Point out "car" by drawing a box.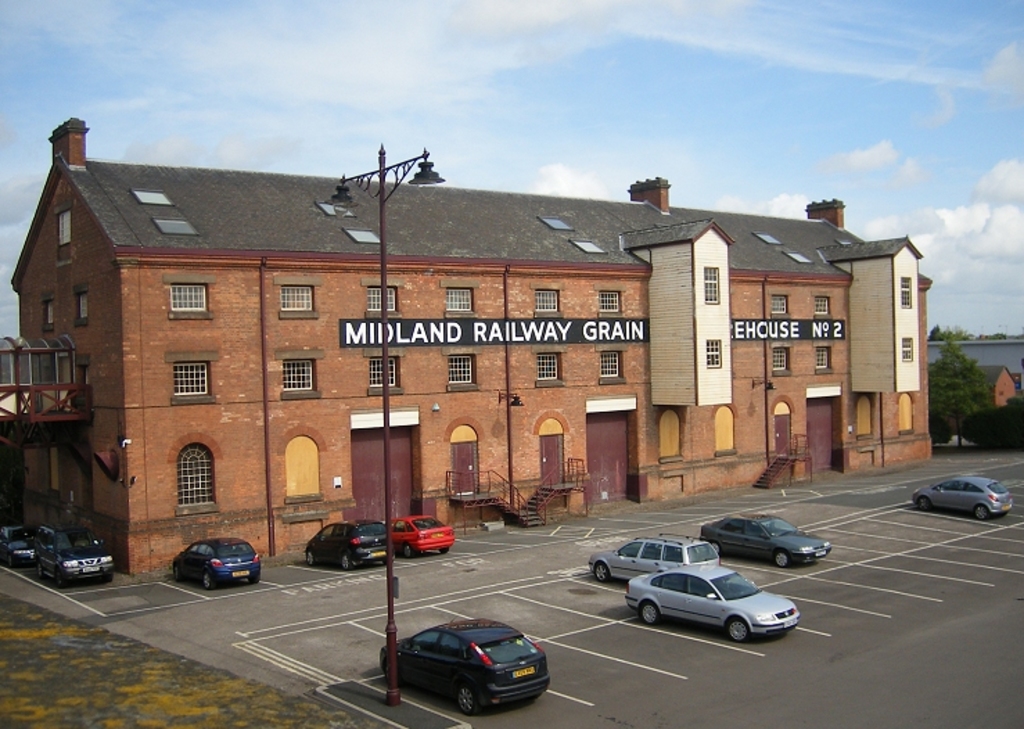
<box>378,621,545,715</box>.
